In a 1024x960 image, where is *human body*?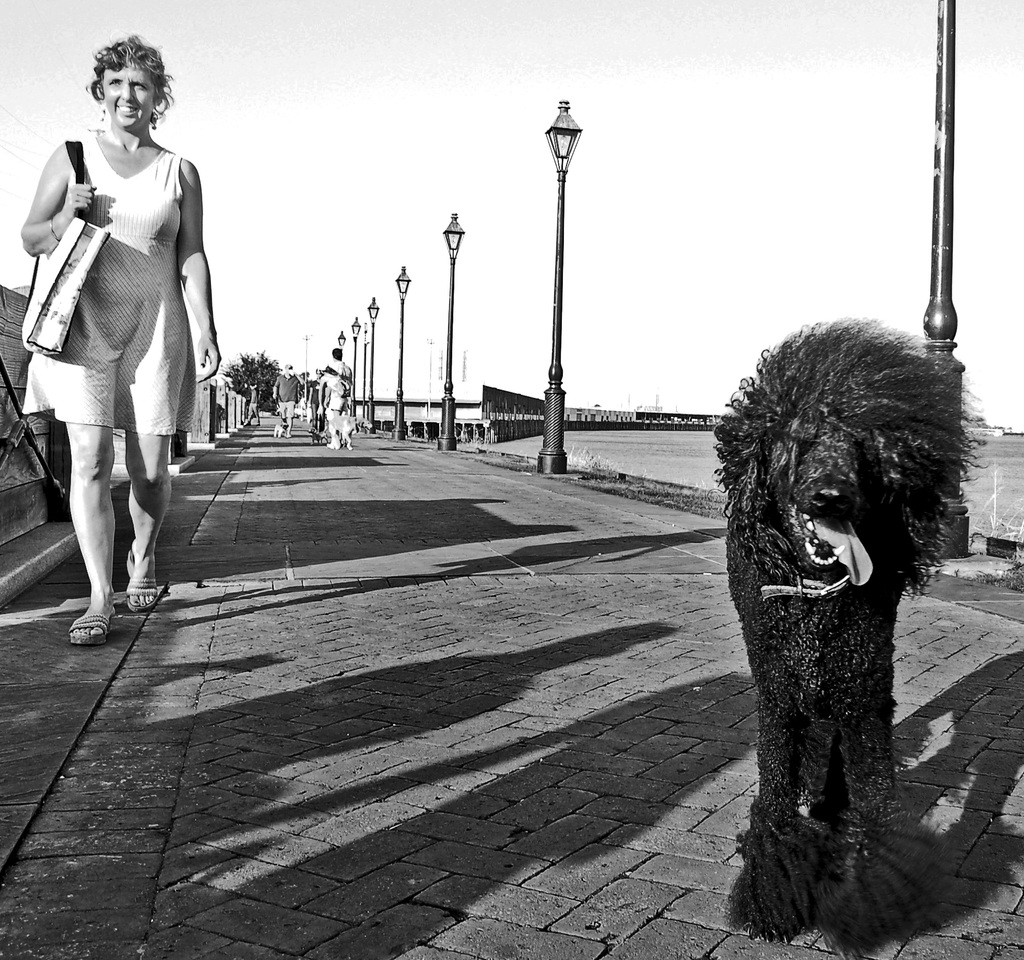
324:353:351:450.
